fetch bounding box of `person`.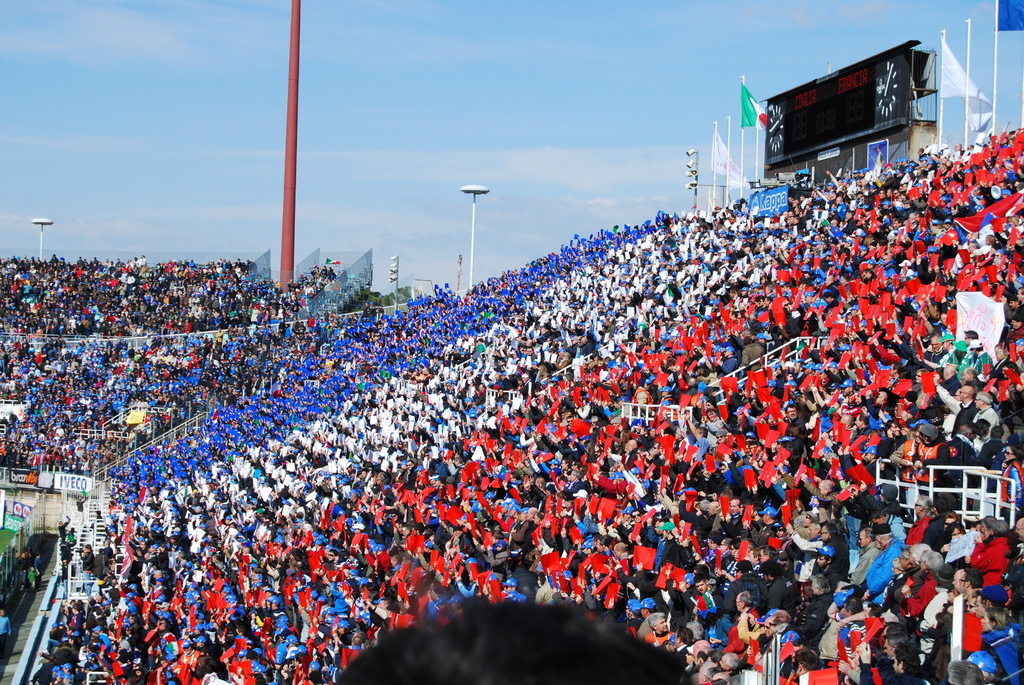
Bbox: box=[968, 604, 1023, 684].
